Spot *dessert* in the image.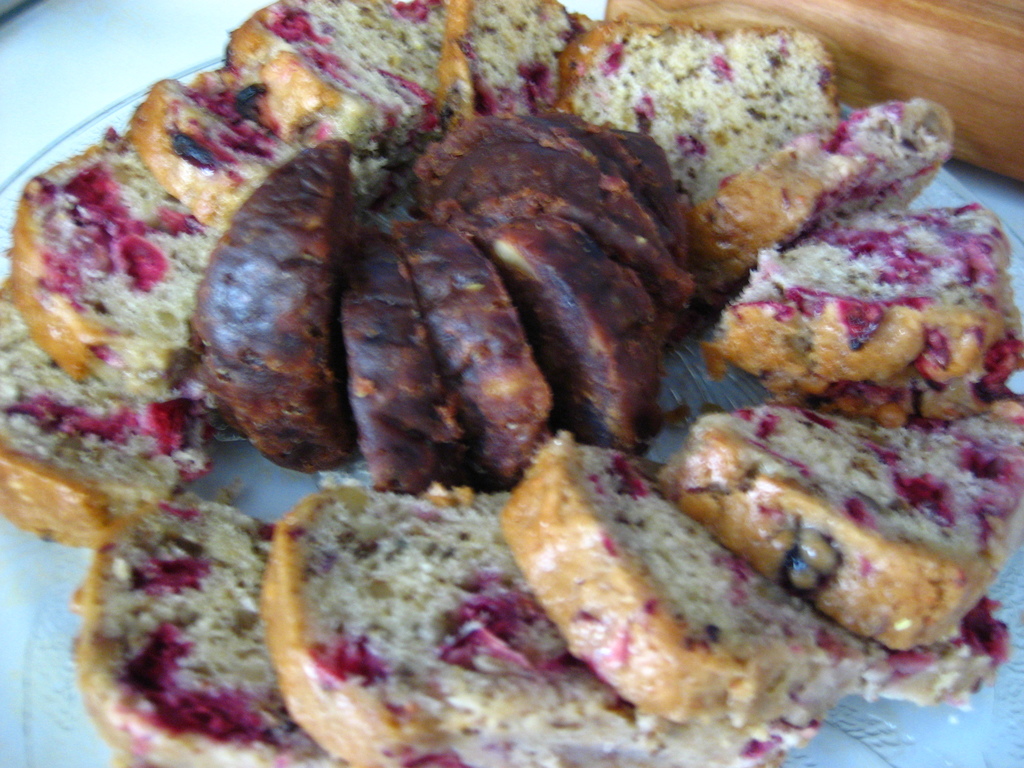
*dessert* found at l=0, t=112, r=229, b=420.
